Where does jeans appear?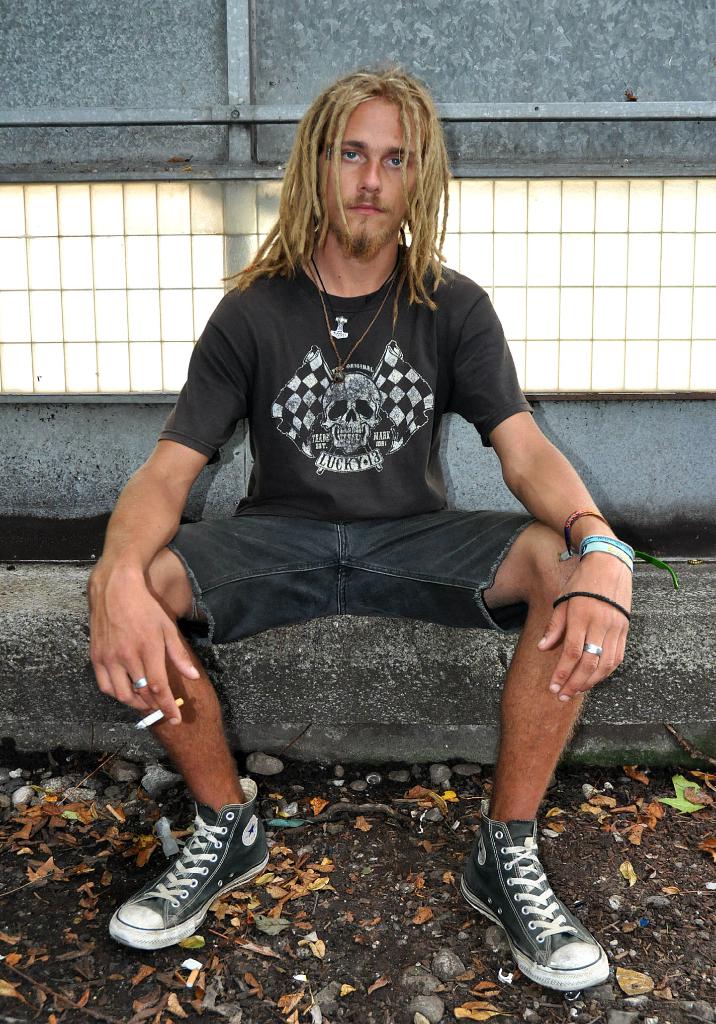
Appears at locate(167, 514, 538, 671).
